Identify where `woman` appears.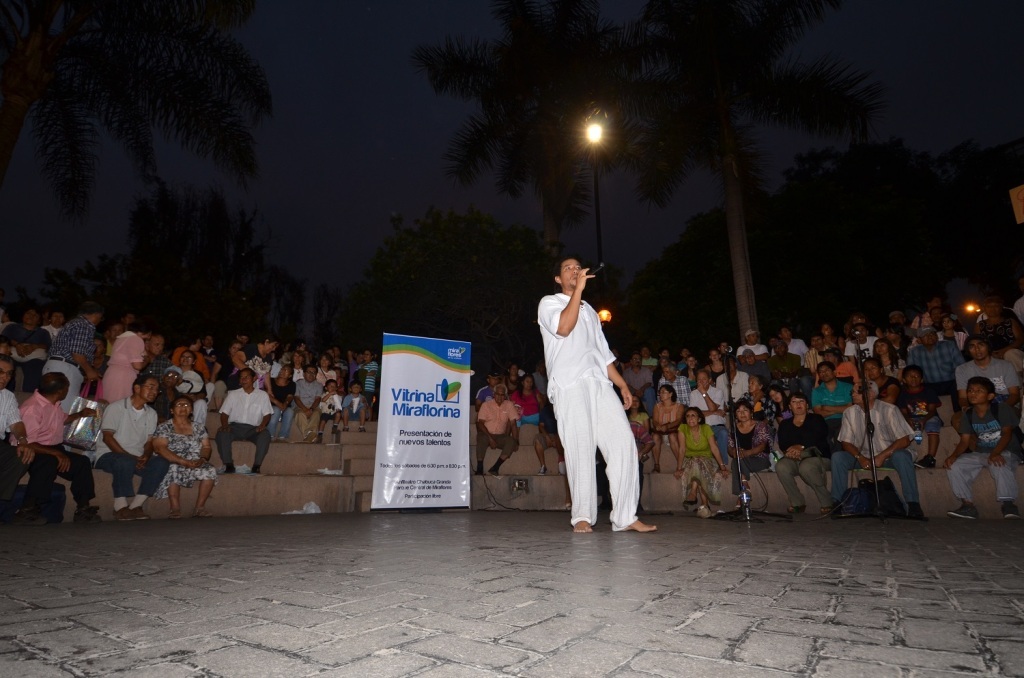
Appears at <bbox>506, 374, 546, 430</bbox>.
